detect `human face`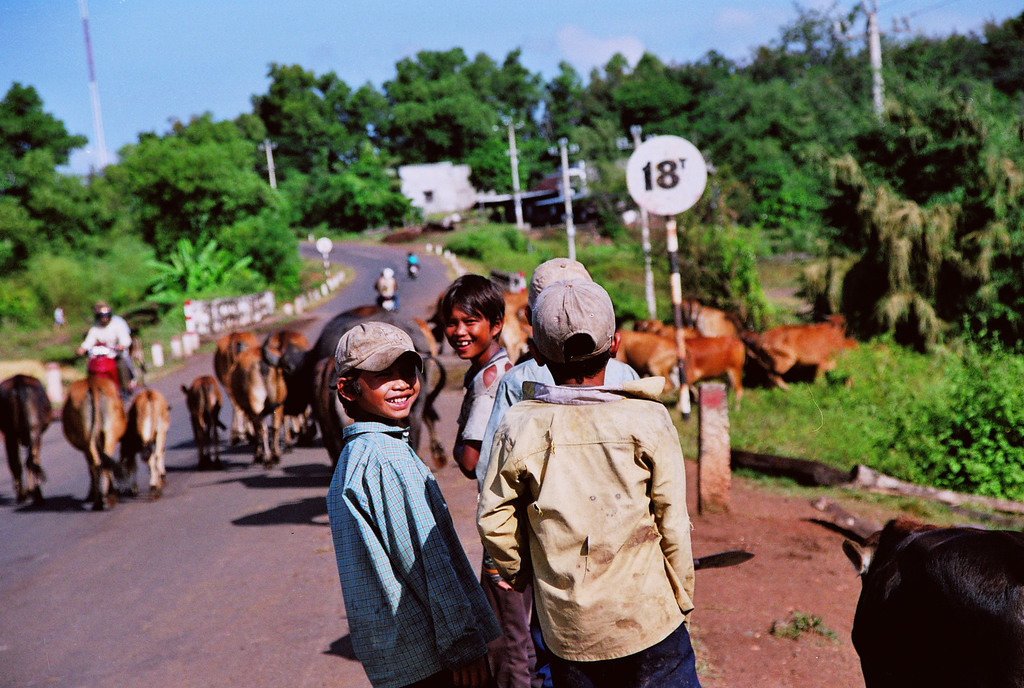
x1=356 y1=354 x2=419 y2=419
